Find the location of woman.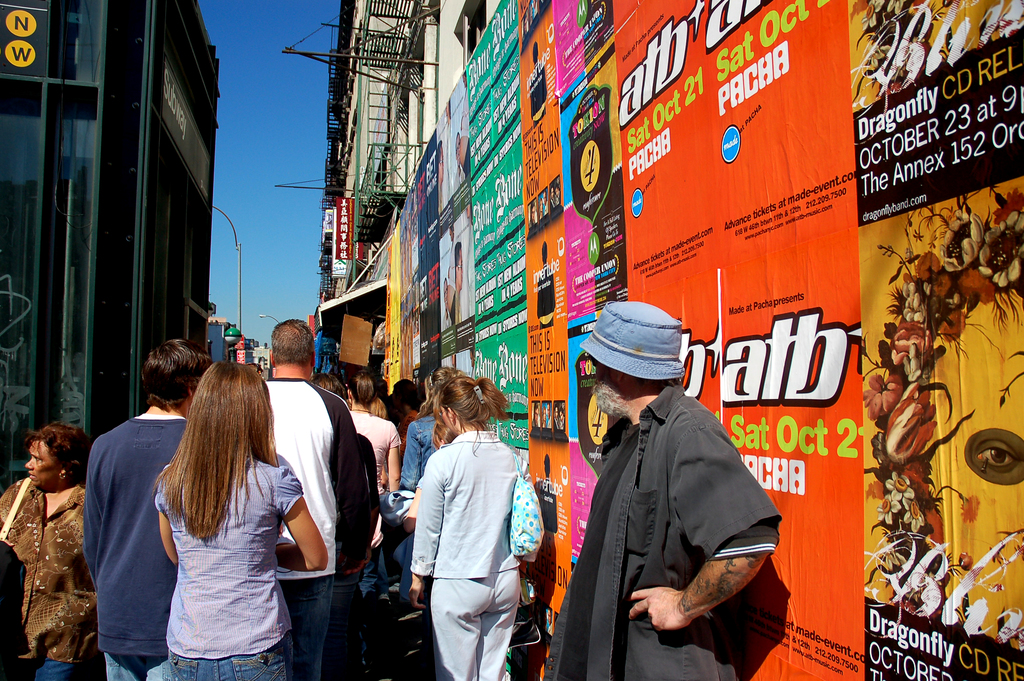
Location: region(0, 425, 97, 680).
